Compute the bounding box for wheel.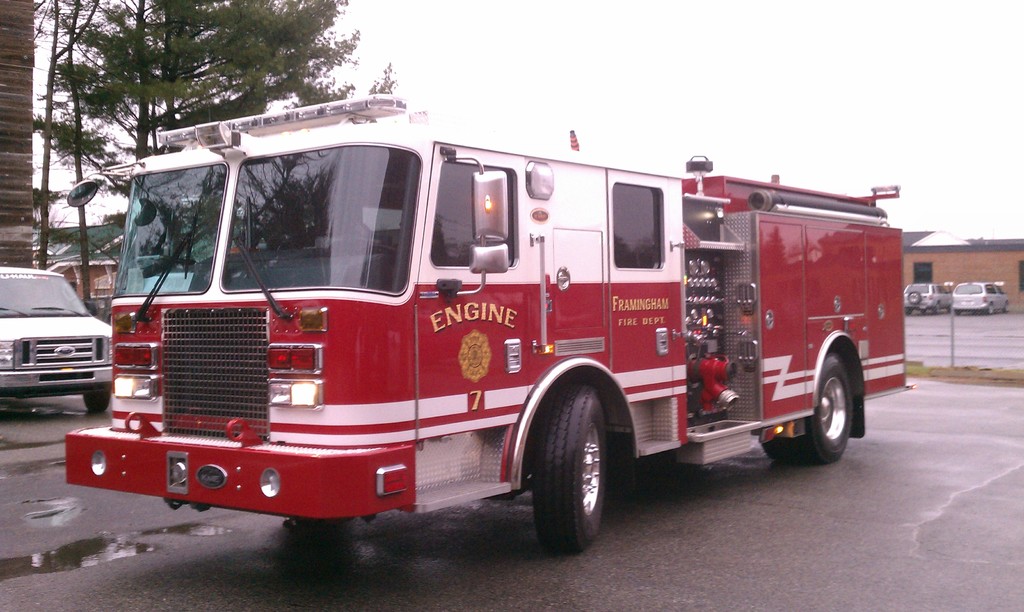
bbox(985, 300, 996, 313).
